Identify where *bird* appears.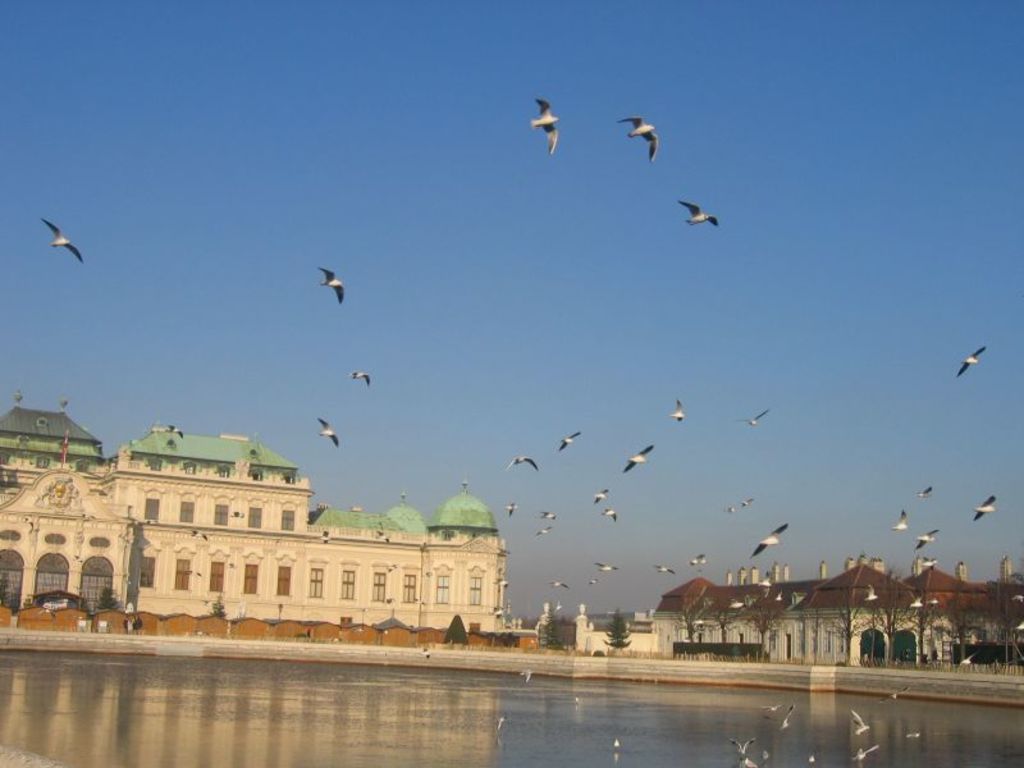
Appears at detection(511, 457, 544, 472).
